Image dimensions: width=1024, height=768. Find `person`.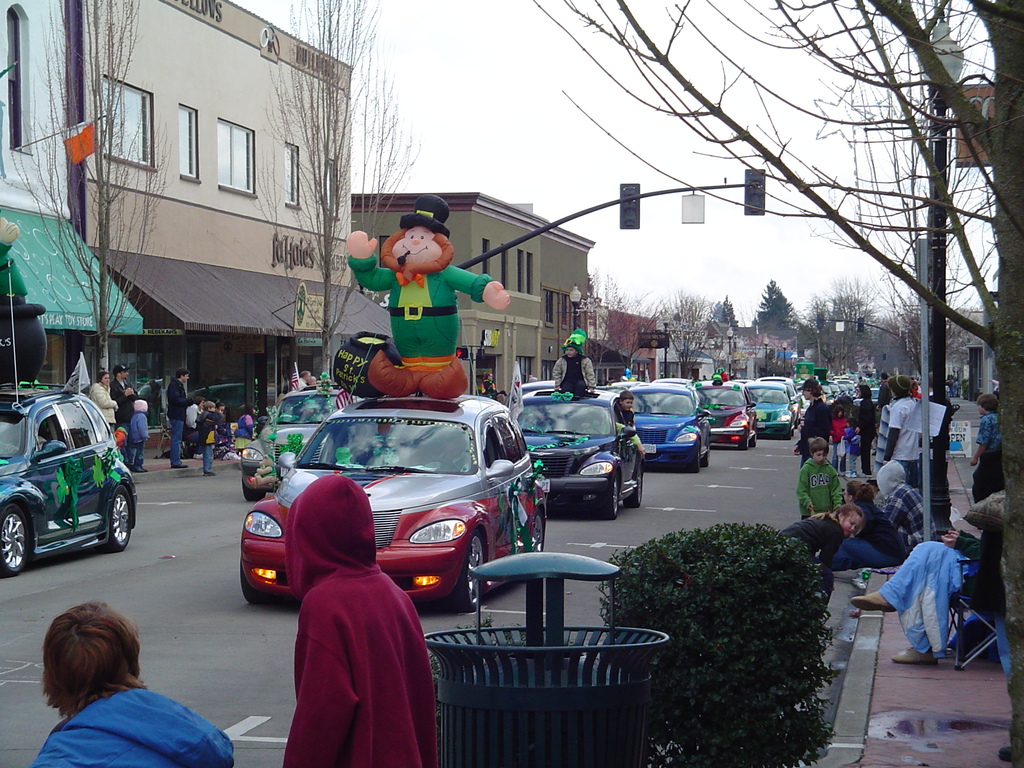
bbox=(879, 376, 919, 484).
